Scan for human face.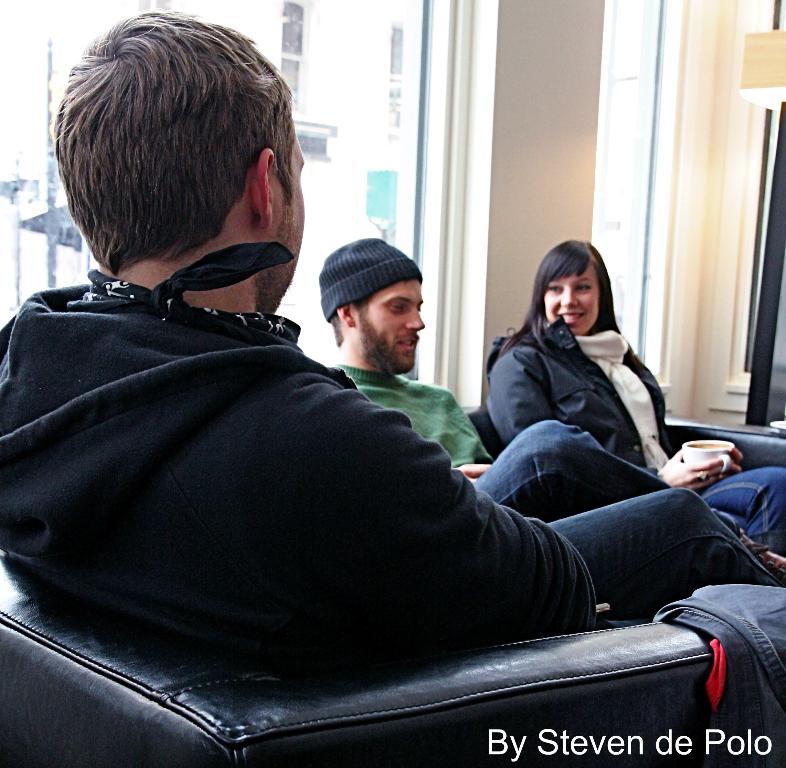
Scan result: bbox=(542, 265, 599, 334).
